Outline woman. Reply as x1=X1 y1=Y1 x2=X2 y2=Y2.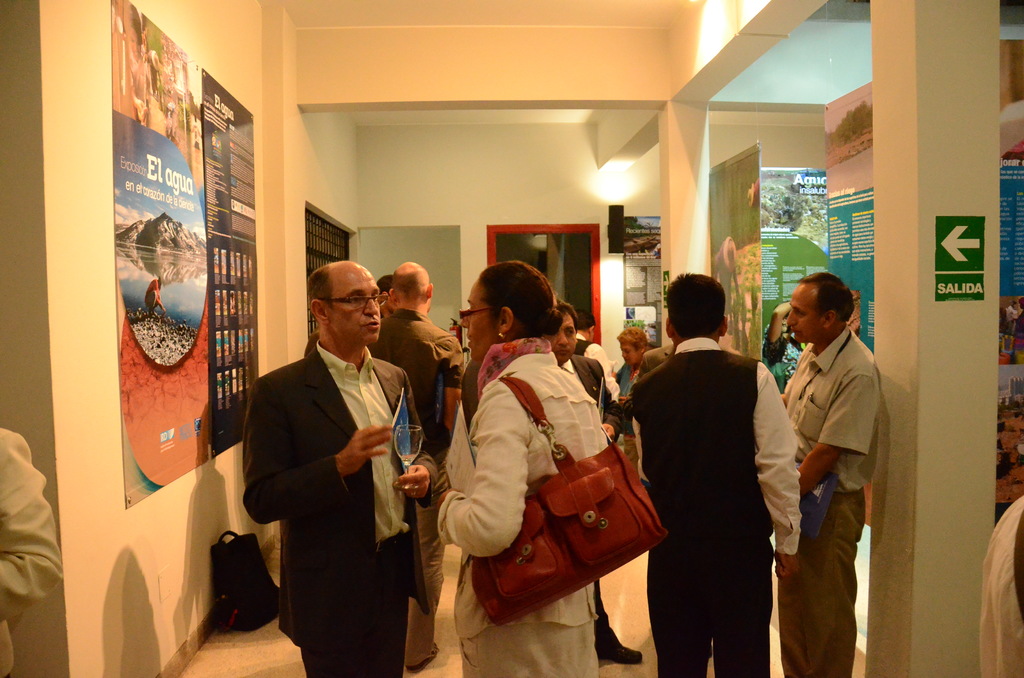
x1=440 y1=261 x2=609 y2=677.
